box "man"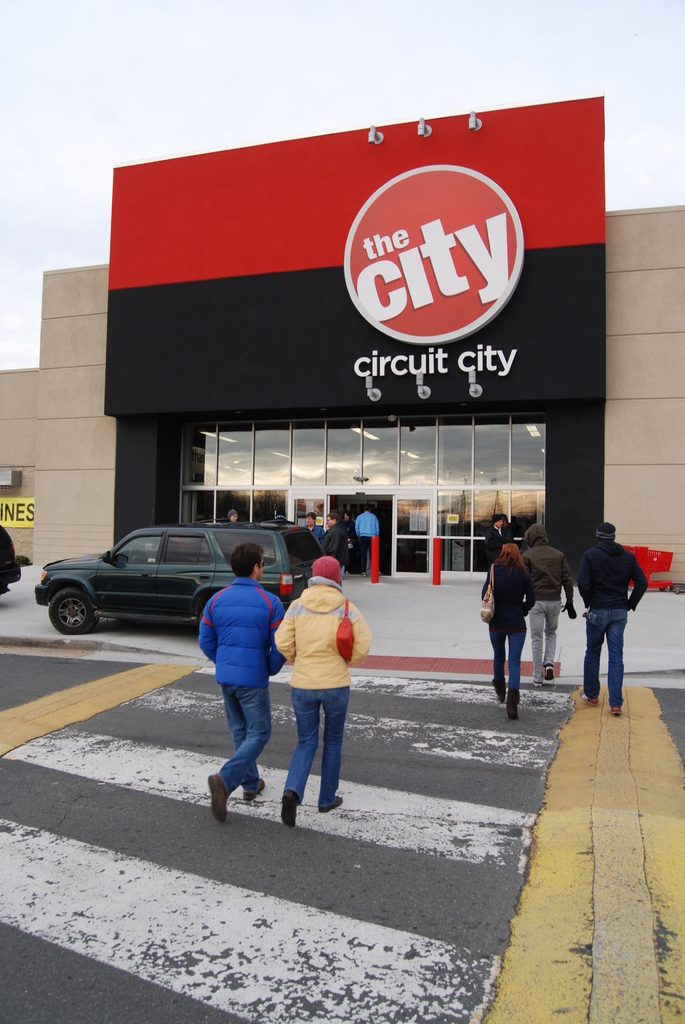
<region>482, 513, 508, 604</region>
